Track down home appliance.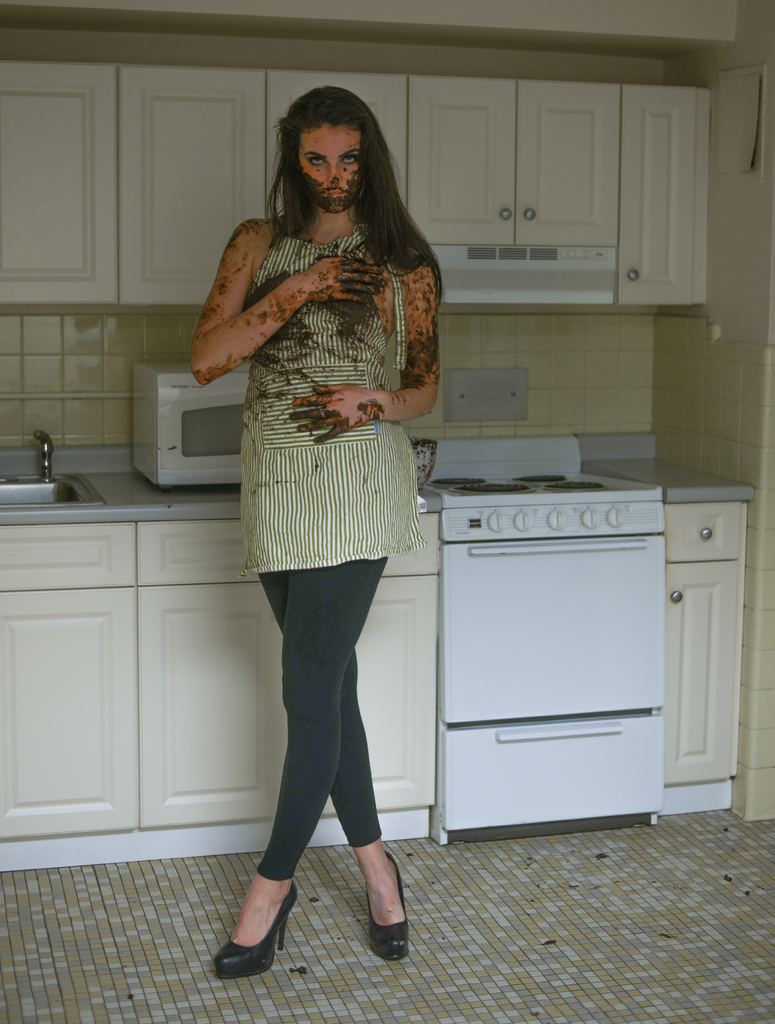
Tracked to BBox(420, 485, 710, 858).
